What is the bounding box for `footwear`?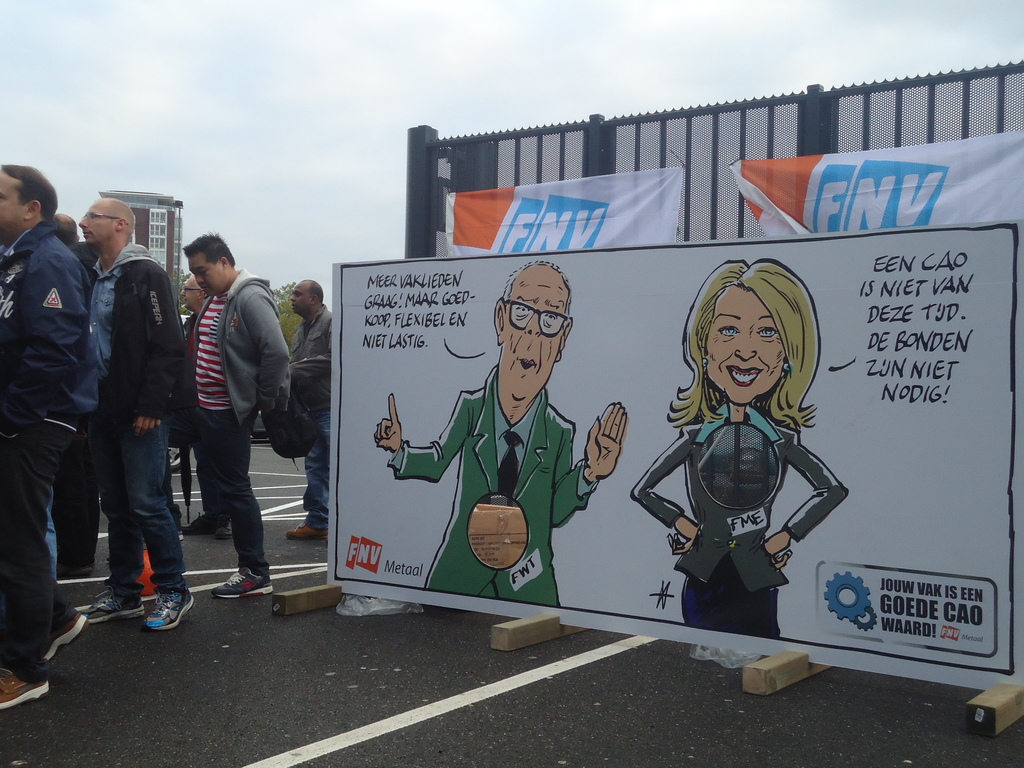
<bbox>70, 588, 146, 622</bbox>.
